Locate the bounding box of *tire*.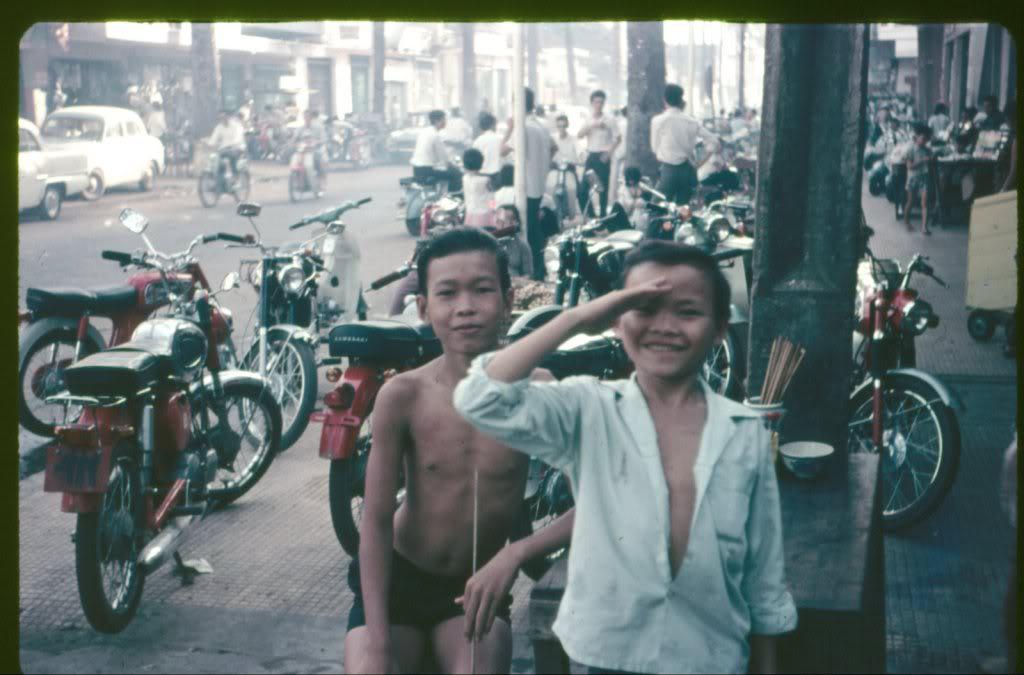
Bounding box: 72:436:148:634.
